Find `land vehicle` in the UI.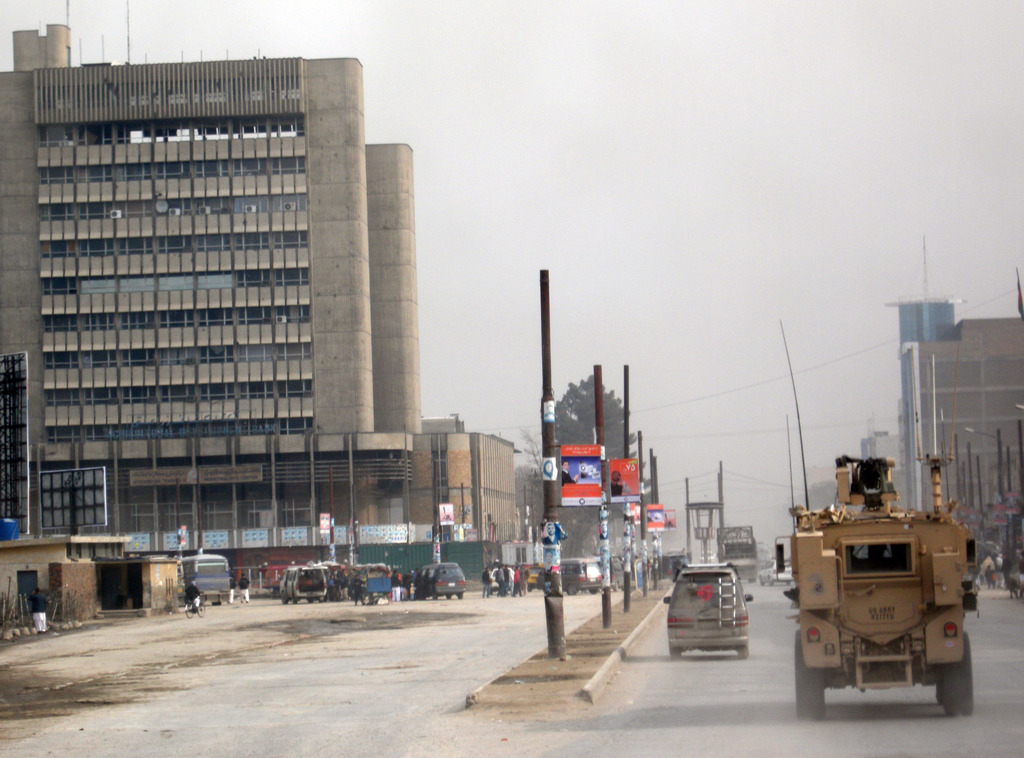
UI element at 281, 567, 326, 604.
